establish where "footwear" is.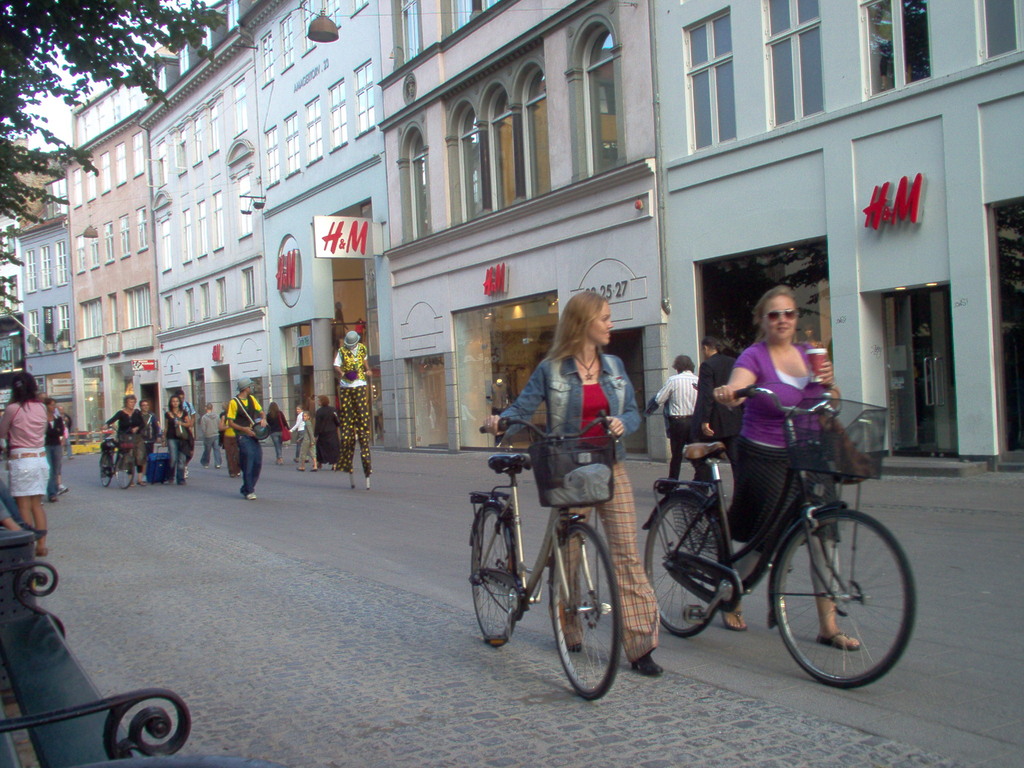
Established at x1=571, y1=641, x2=581, y2=650.
